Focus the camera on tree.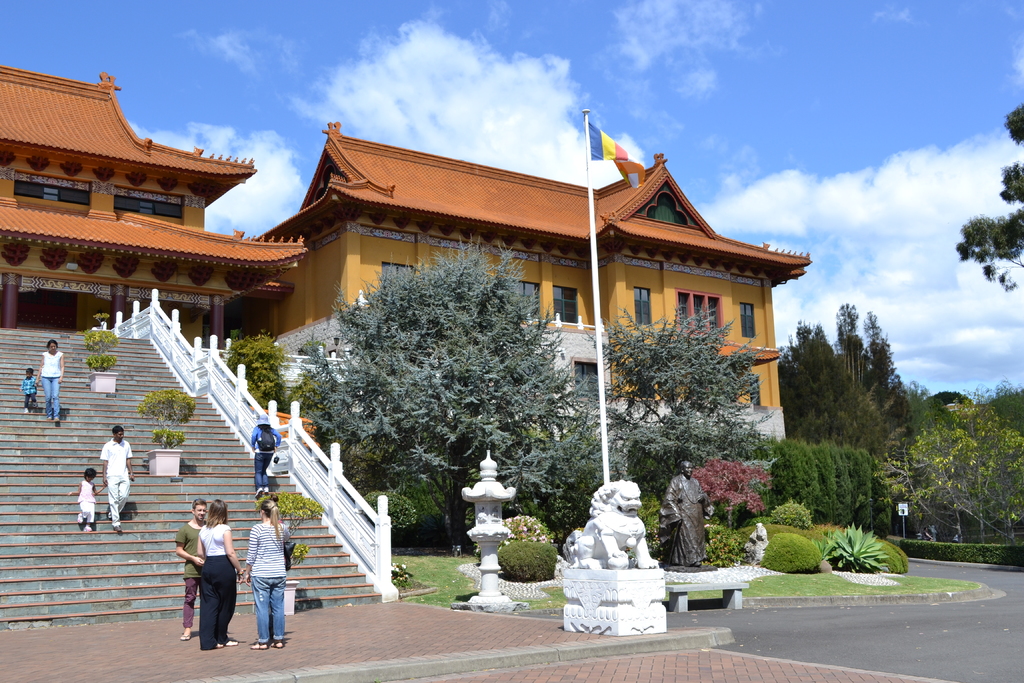
Focus region: [588,302,779,527].
